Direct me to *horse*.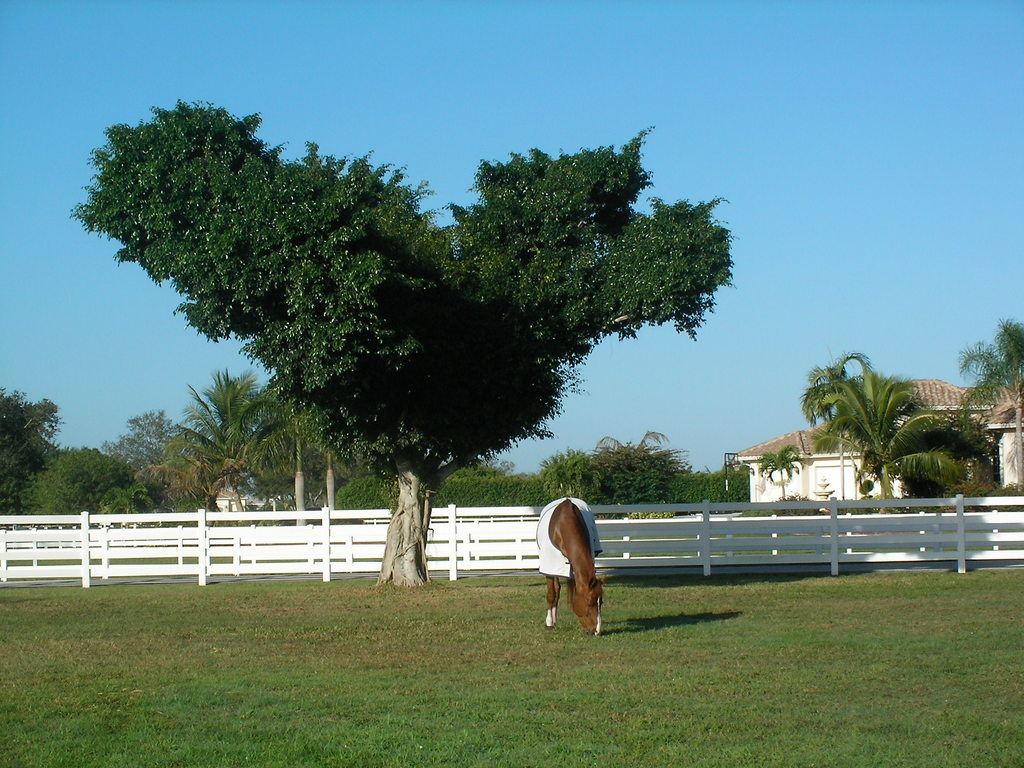
Direction: (540,497,609,639).
